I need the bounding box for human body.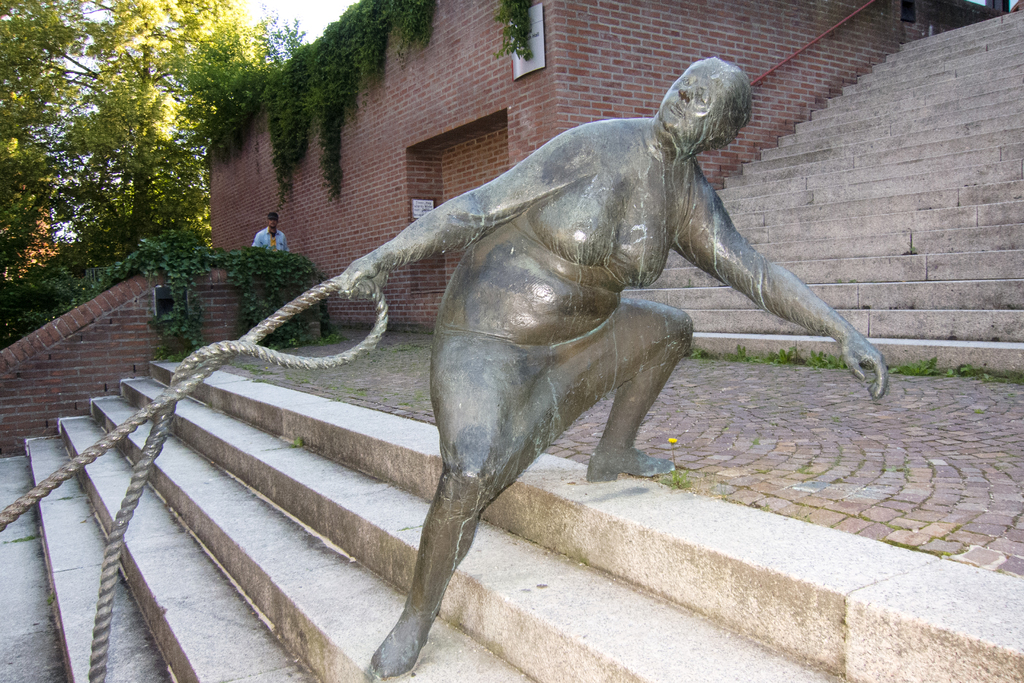
Here it is: bbox=[246, 228, 291, 252].
